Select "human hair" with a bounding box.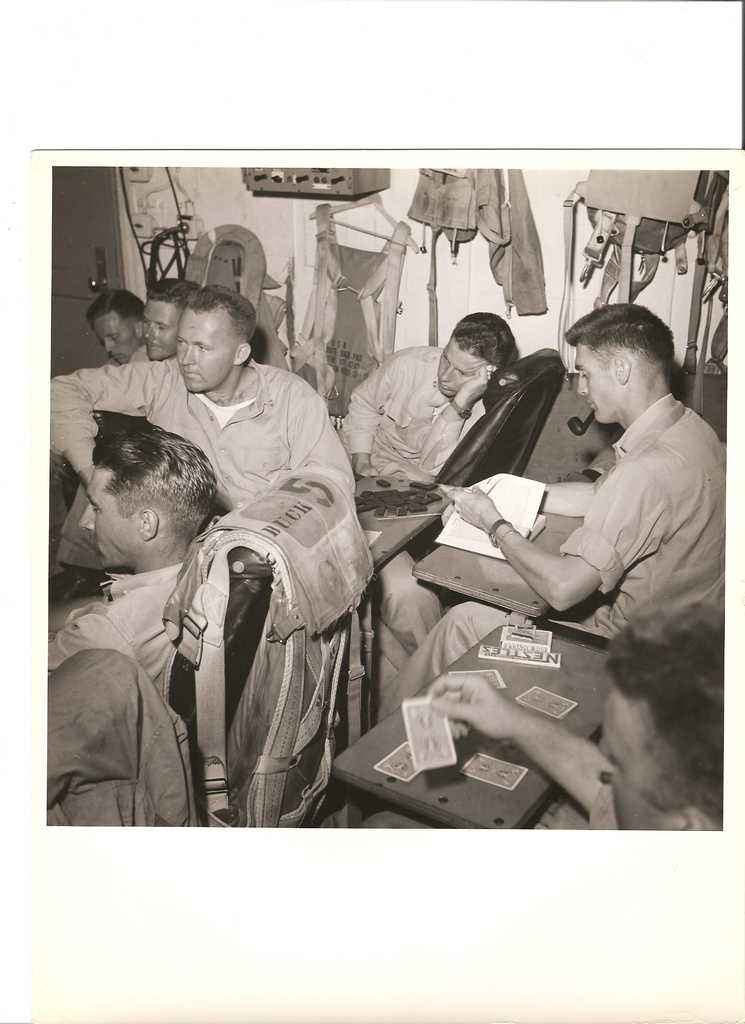
l=453, t=307, r=509, b=391.
